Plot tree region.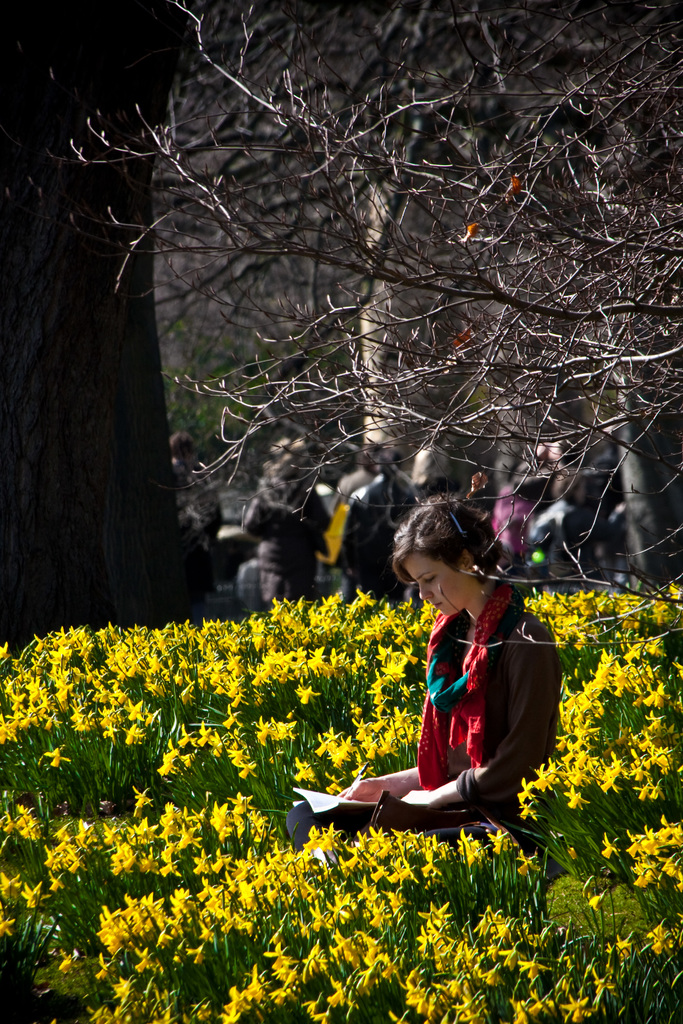
Plotted at left=0, top=0, right=210, bottom=659.
